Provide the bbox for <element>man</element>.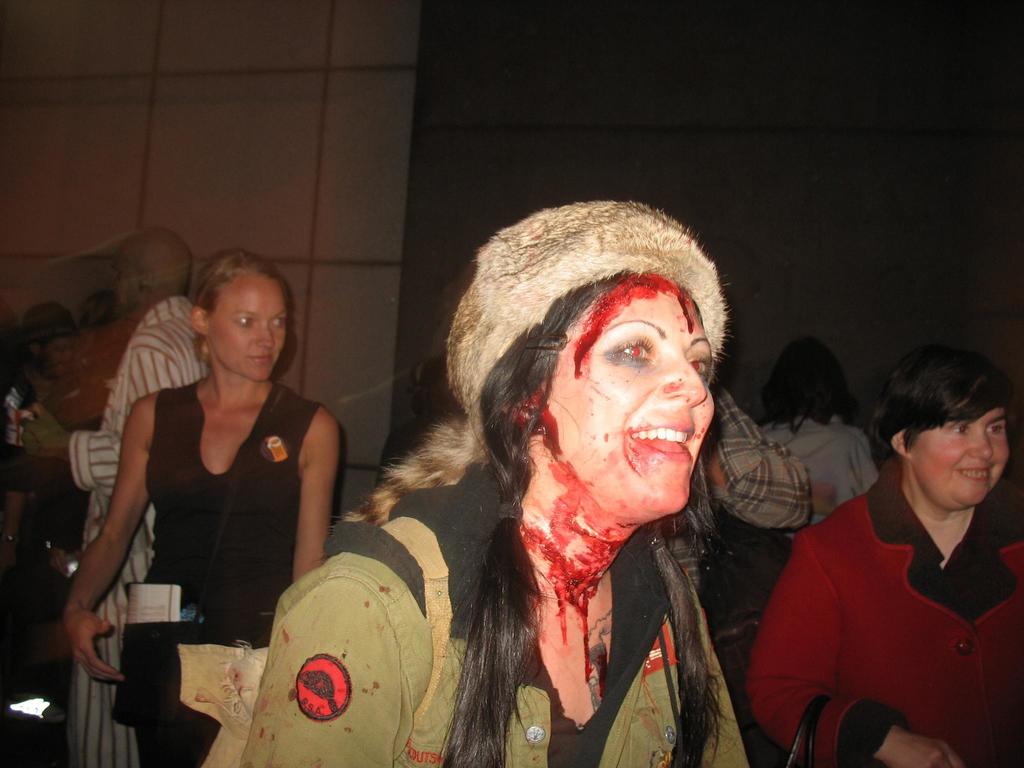
box=[8, 220, 214, 767].
